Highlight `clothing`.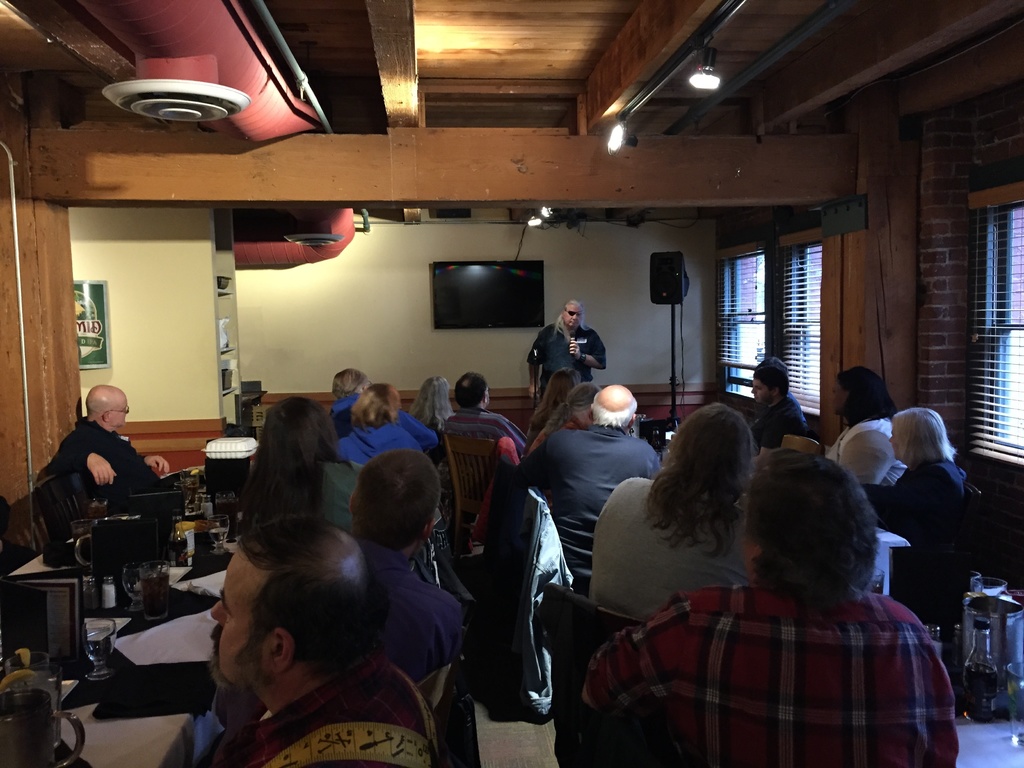
Highlighted region: [x1=332, y1=389, x2=360, y2=420].
